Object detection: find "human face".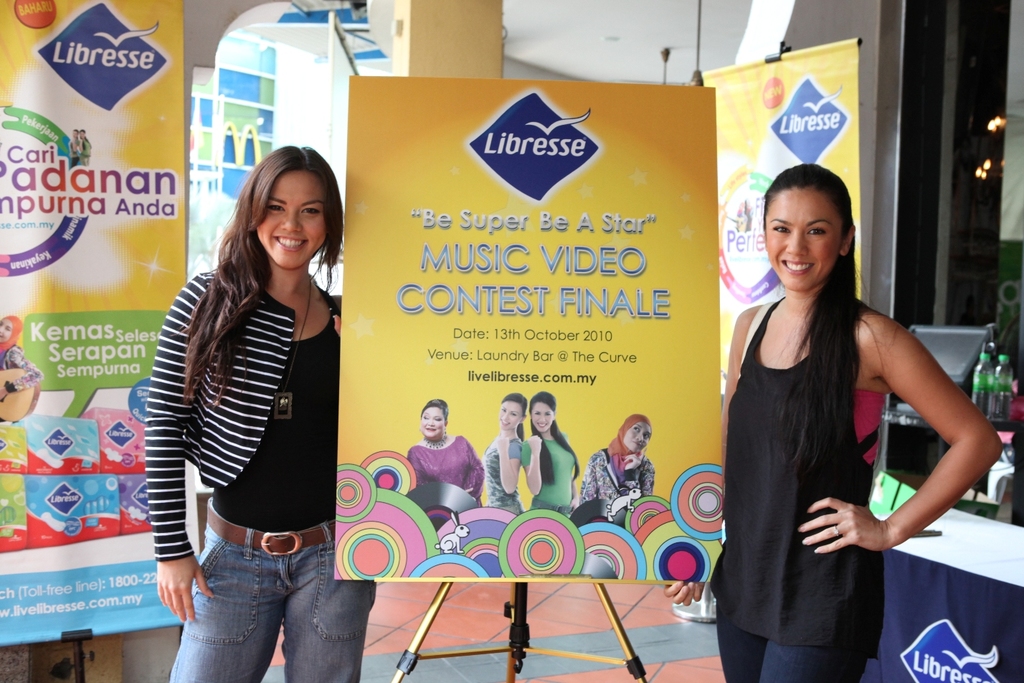
region(253, 176, 326, 272).
